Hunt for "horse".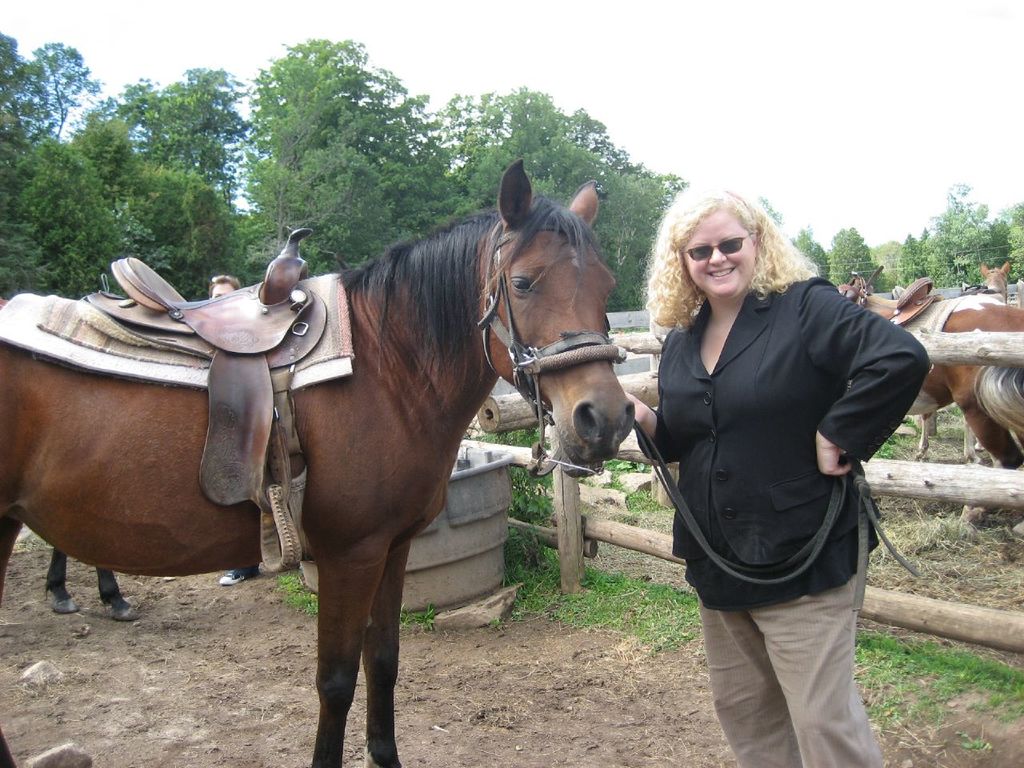
Hunted down at rect(0, 162, 637, 767).
